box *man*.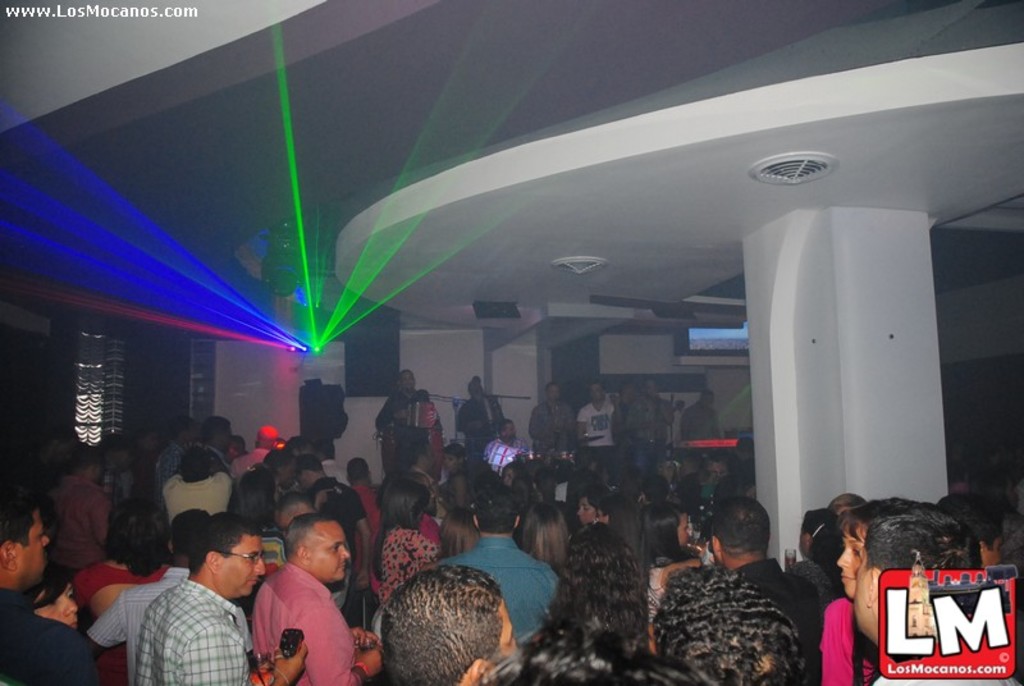
[375,369,440,470].
